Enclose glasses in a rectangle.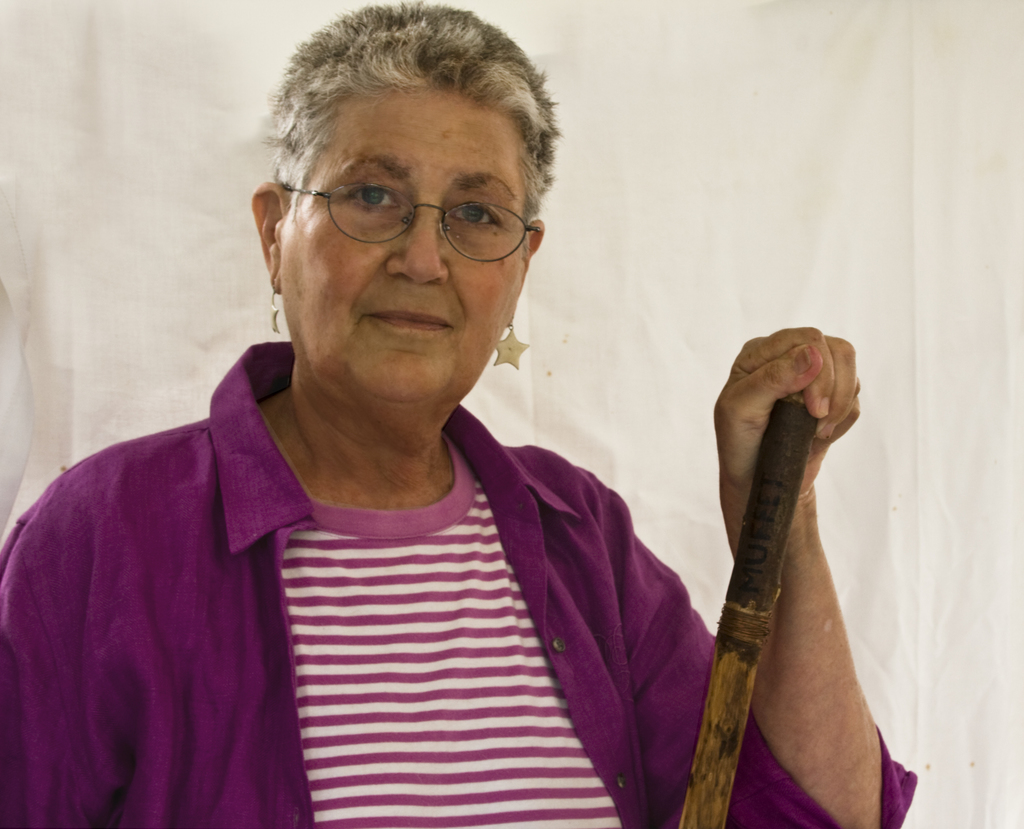
bbox=(273, 159, 539, 253).
